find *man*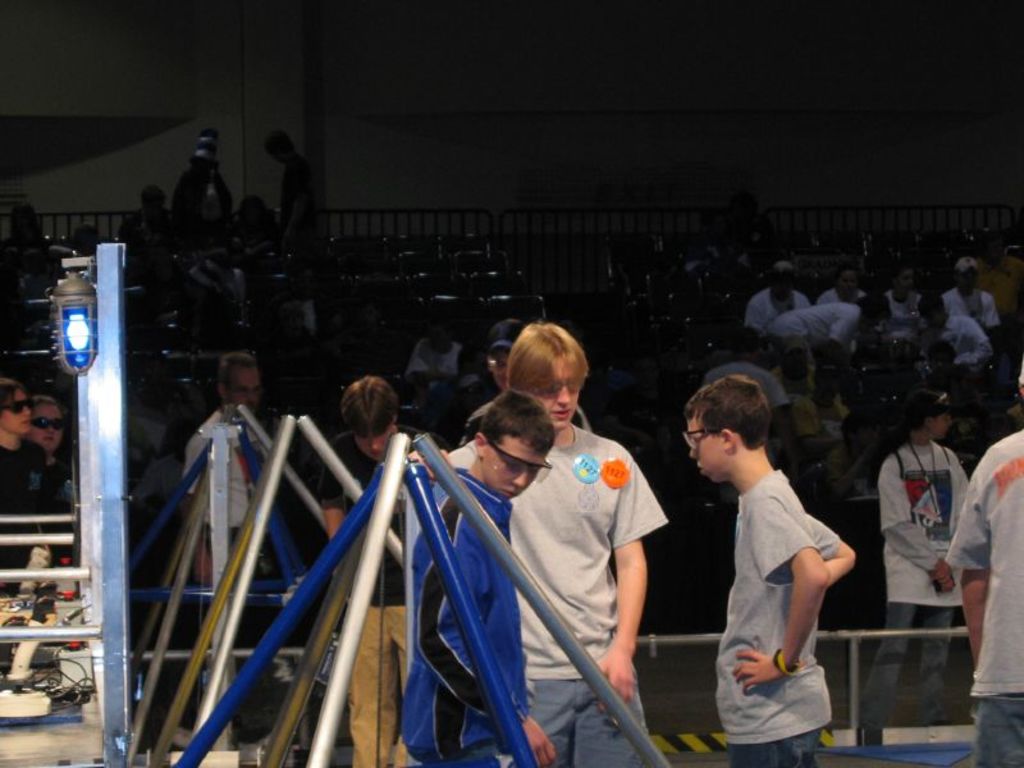
772/297/887/394
